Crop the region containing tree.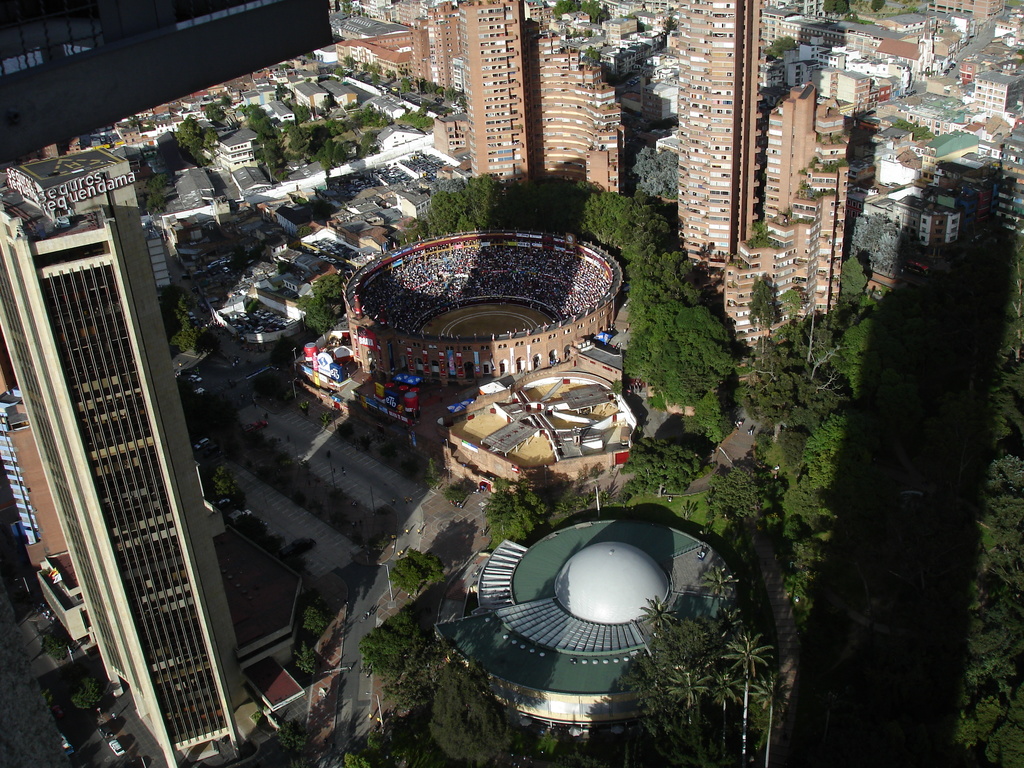
Crop region: (824, 0, 855, 13).
